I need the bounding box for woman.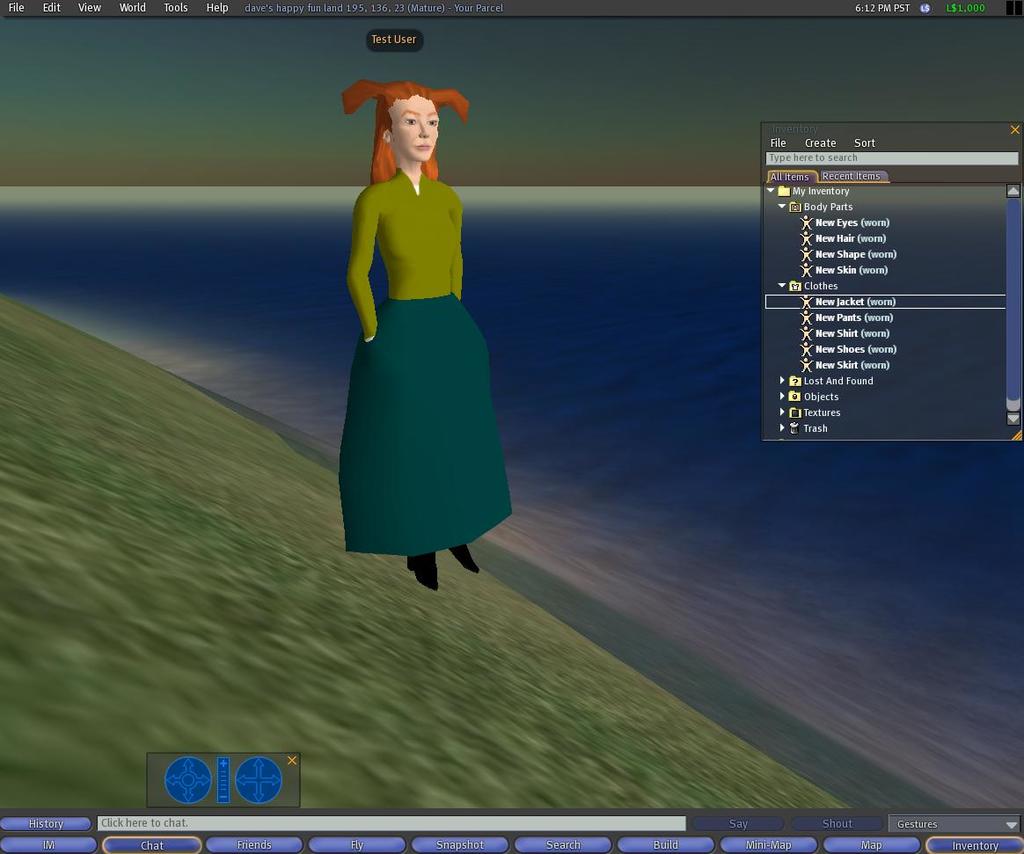
Here it is: [left=325, top=44, right=516, bottom=615].
